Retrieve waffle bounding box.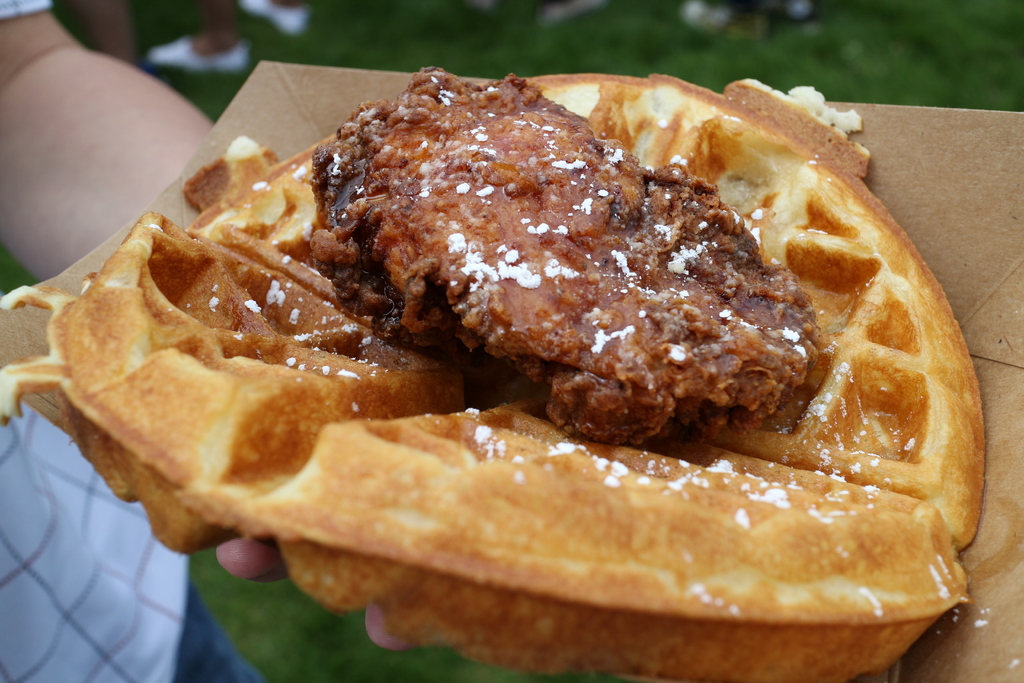
Bounding box: bbox=[0, 72, 986, 680].
